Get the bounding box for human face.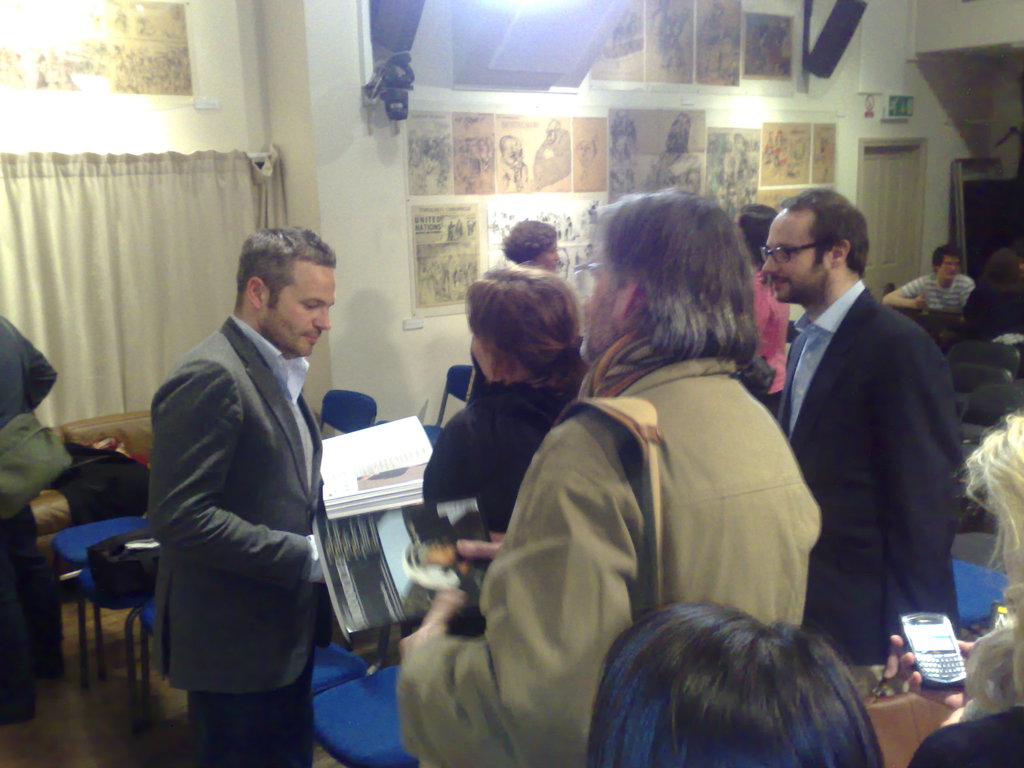
(536, 237, 563, 271).
